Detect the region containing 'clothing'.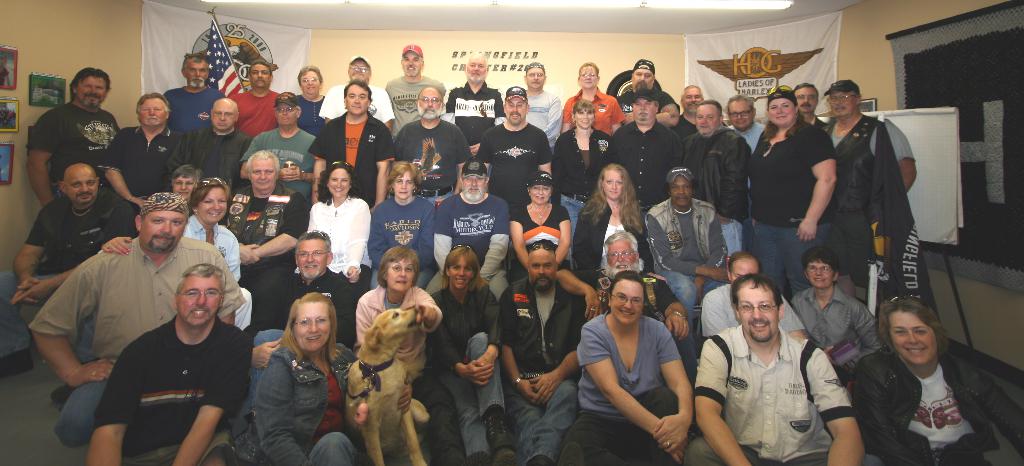
(left=742, top=118, right=841, bottom=300).
